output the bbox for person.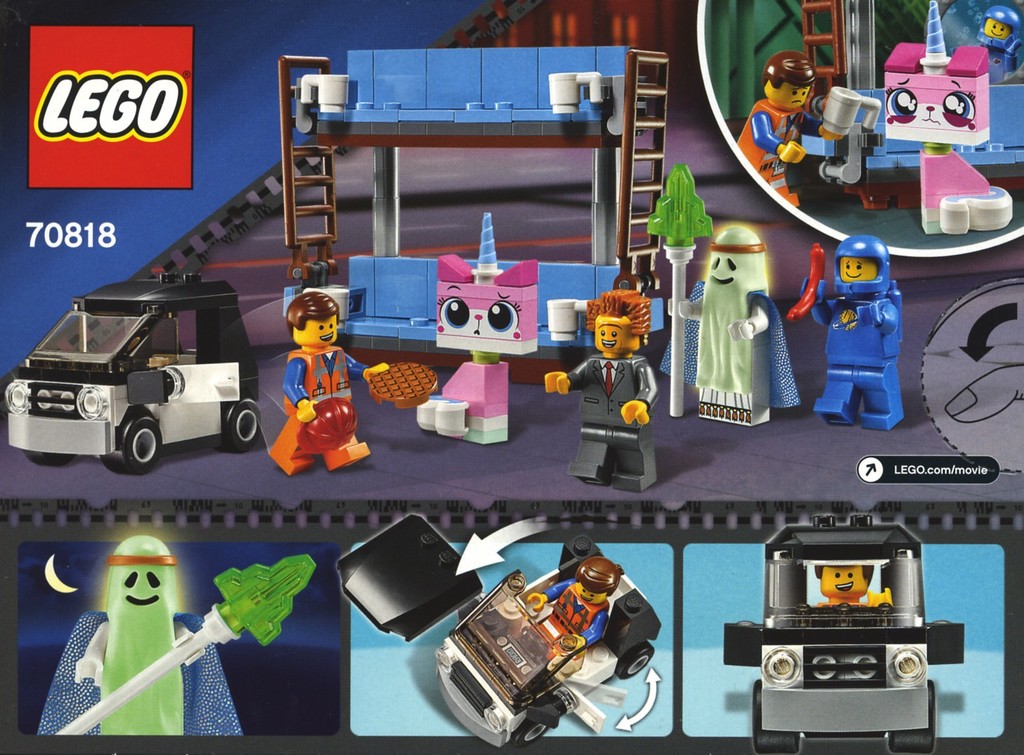
527/555/623/669.
